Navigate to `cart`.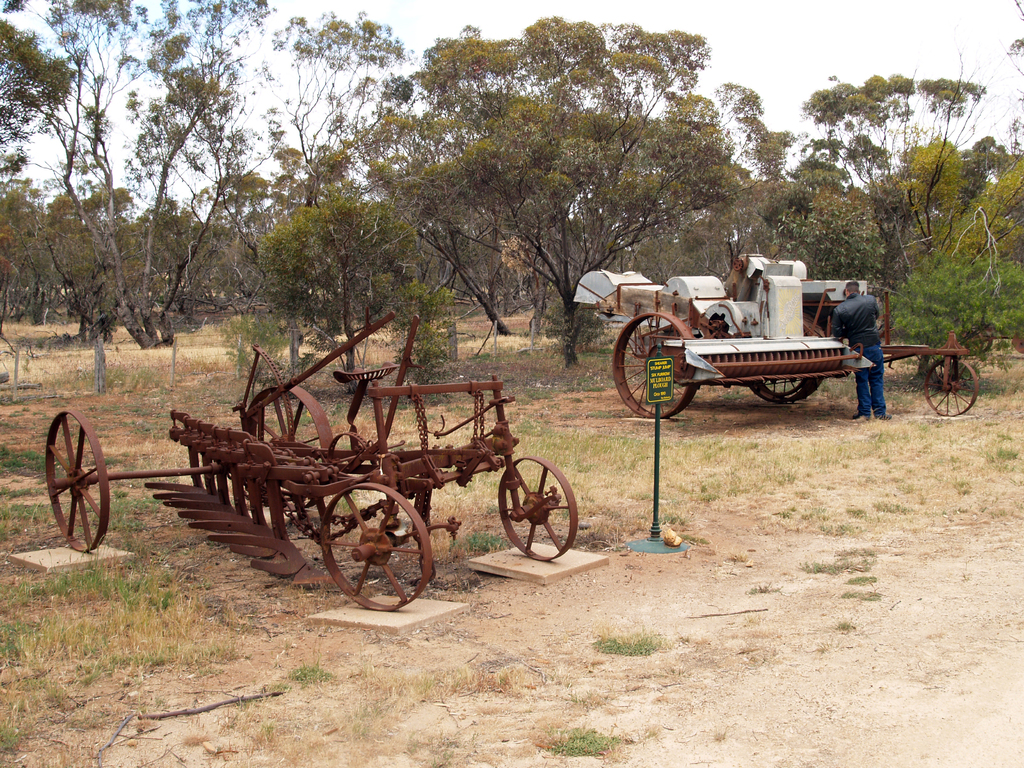
Navigation target: BBox(609, 260, 979, 419).
